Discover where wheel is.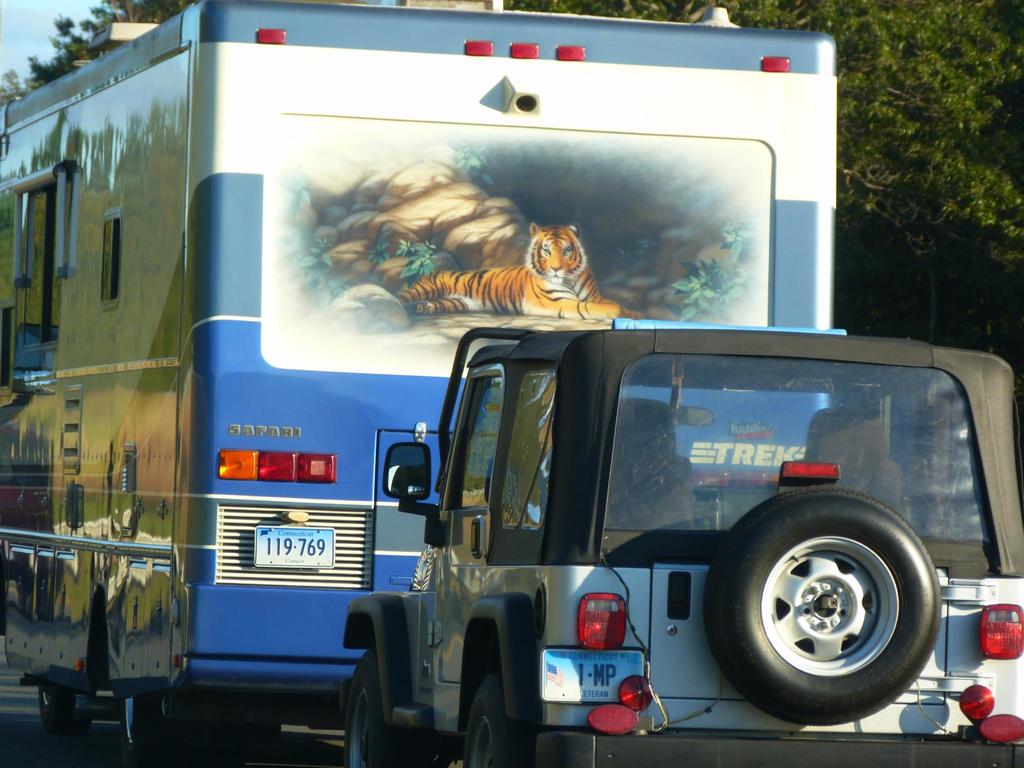
Discovered at left=344, top=657, right=425, bottom=767.
